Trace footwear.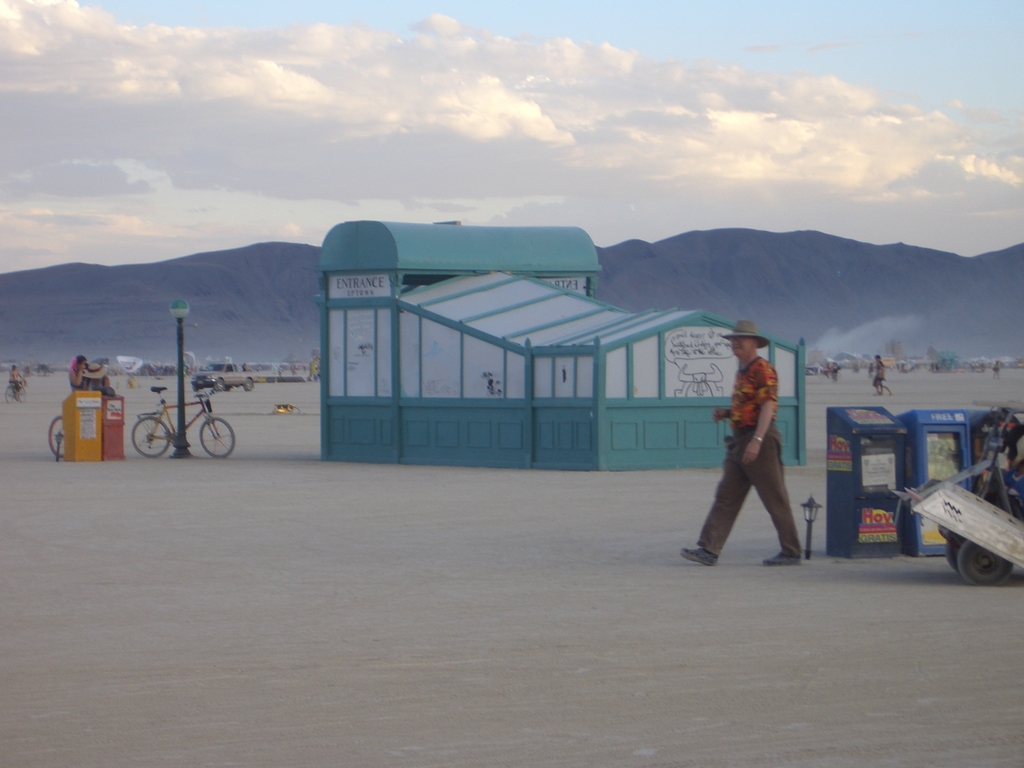
Traced to bbox=[682, 551, 714, 563].
